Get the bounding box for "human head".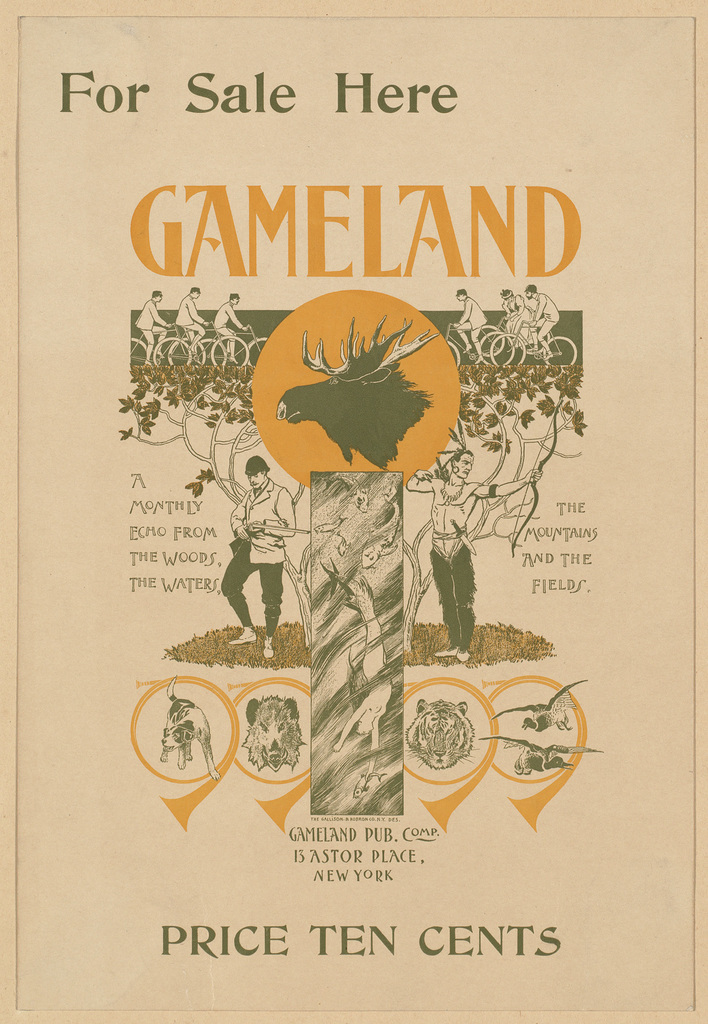
bbox(149, 289, 162, 301).
